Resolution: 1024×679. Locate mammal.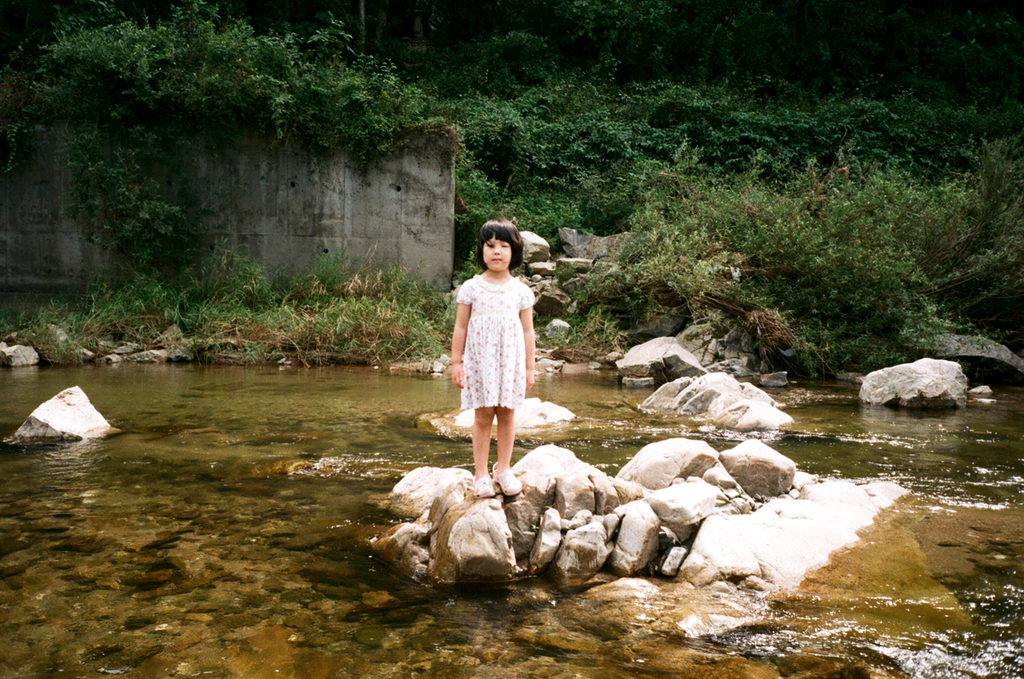
select_region(436, 223, 552, 466).
